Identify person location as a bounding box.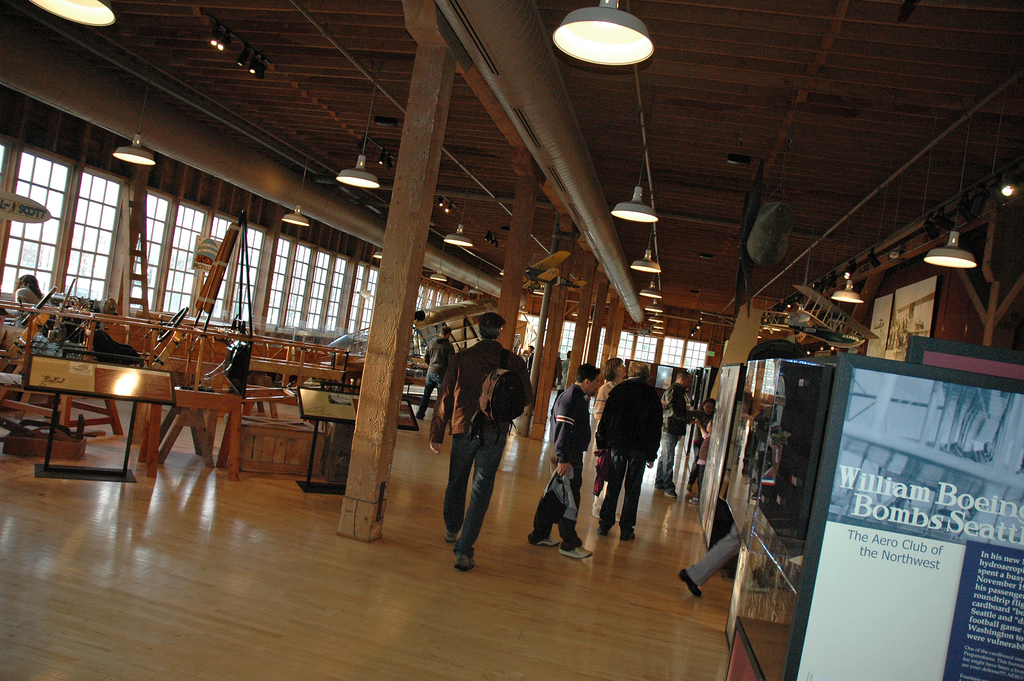
590:362:664:541.
